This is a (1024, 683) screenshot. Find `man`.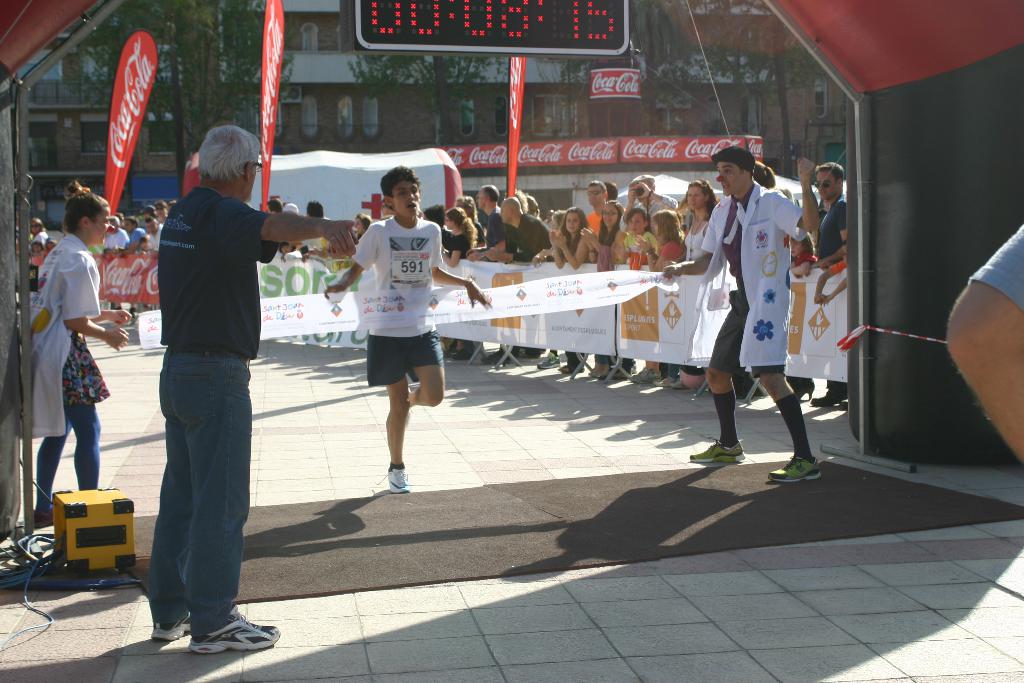
Bounding box: 948 220 1023 464.
